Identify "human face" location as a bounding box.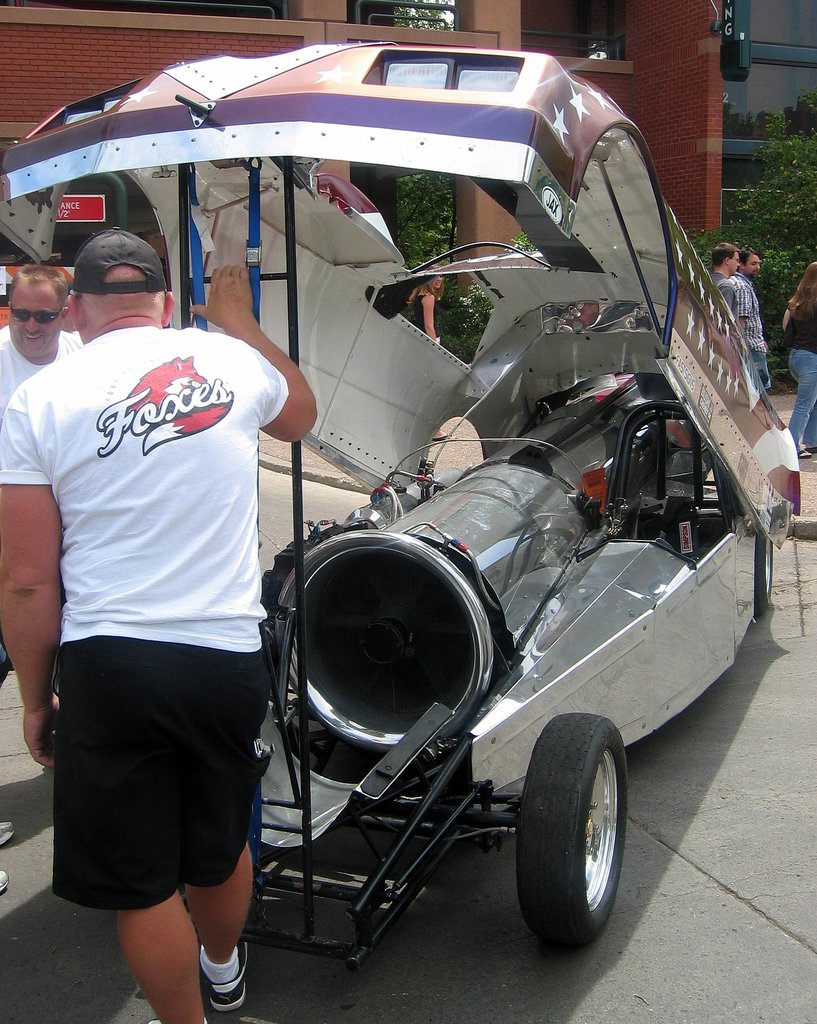
{"x1": 747, "y1": 255, "x2": 763, "y2": 276}.
